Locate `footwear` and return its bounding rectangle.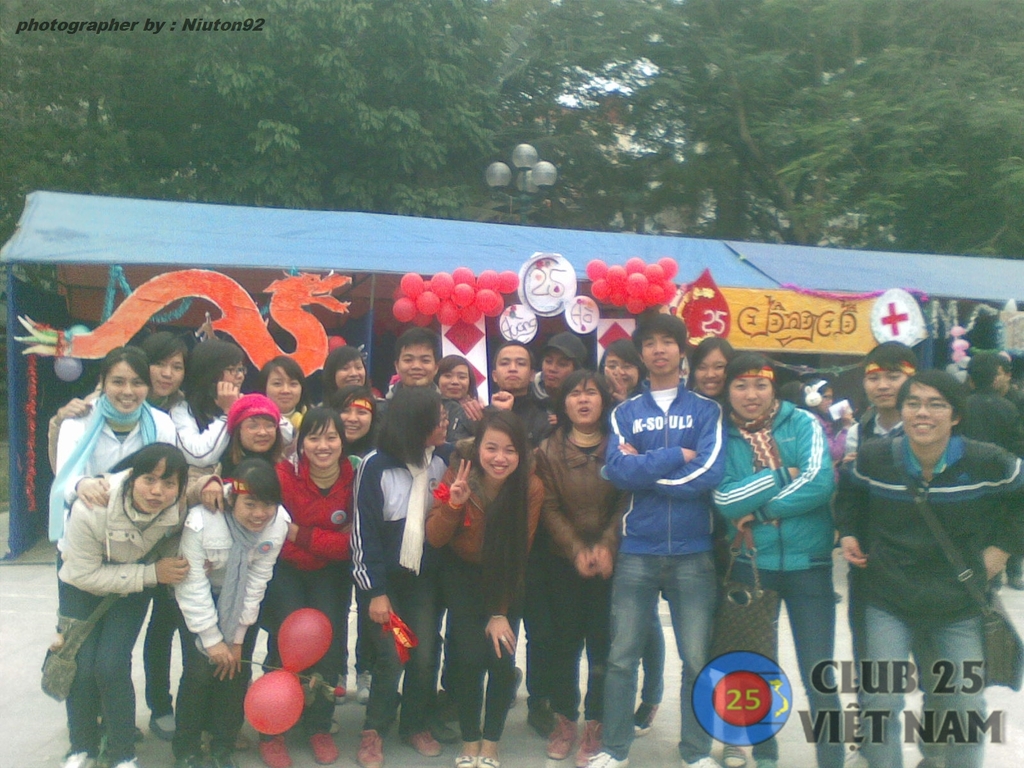
l=308, t=729, r=346, b=764.
